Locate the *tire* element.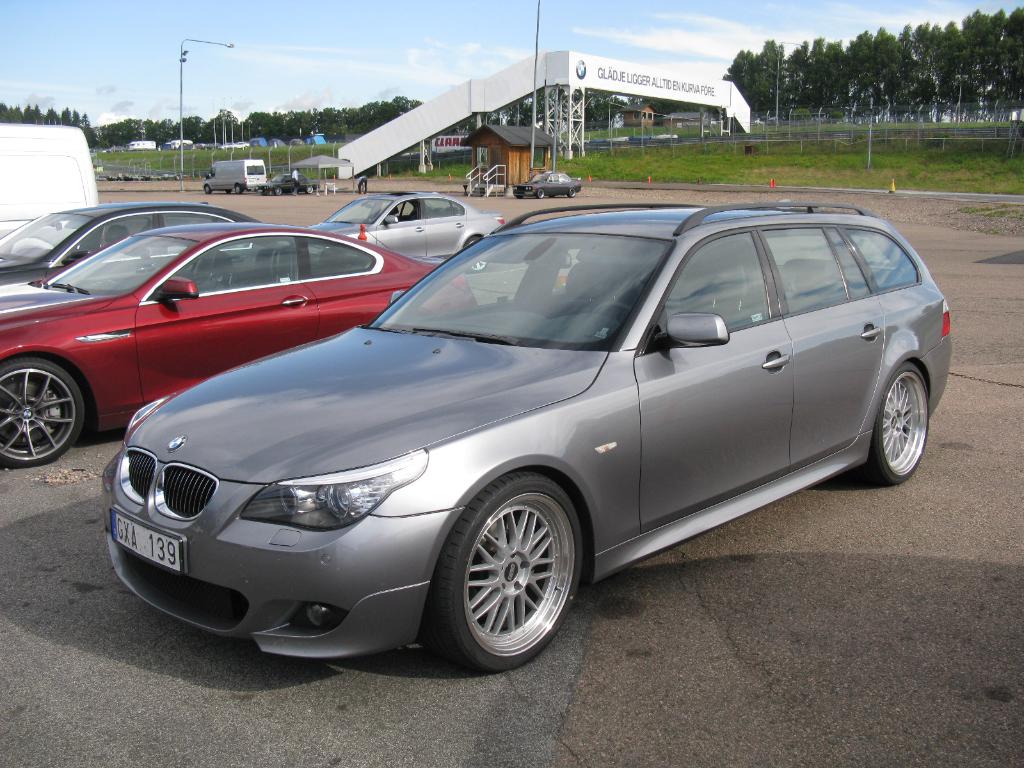
Element bbox: [0, 350, 82, 468].
